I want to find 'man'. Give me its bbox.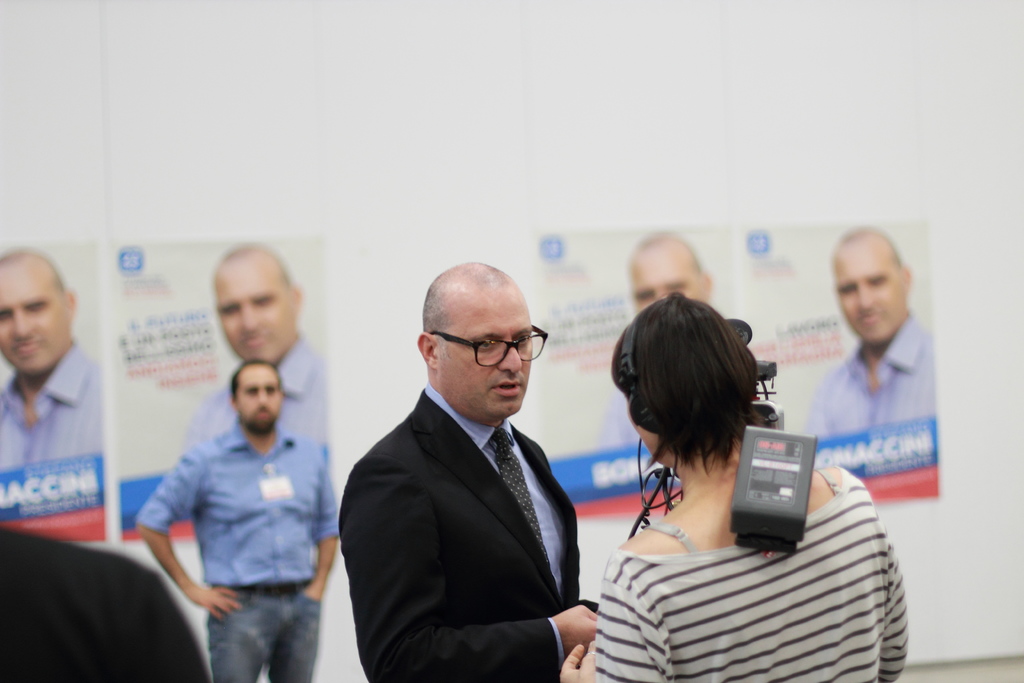
[327, 258, 613, 672].
